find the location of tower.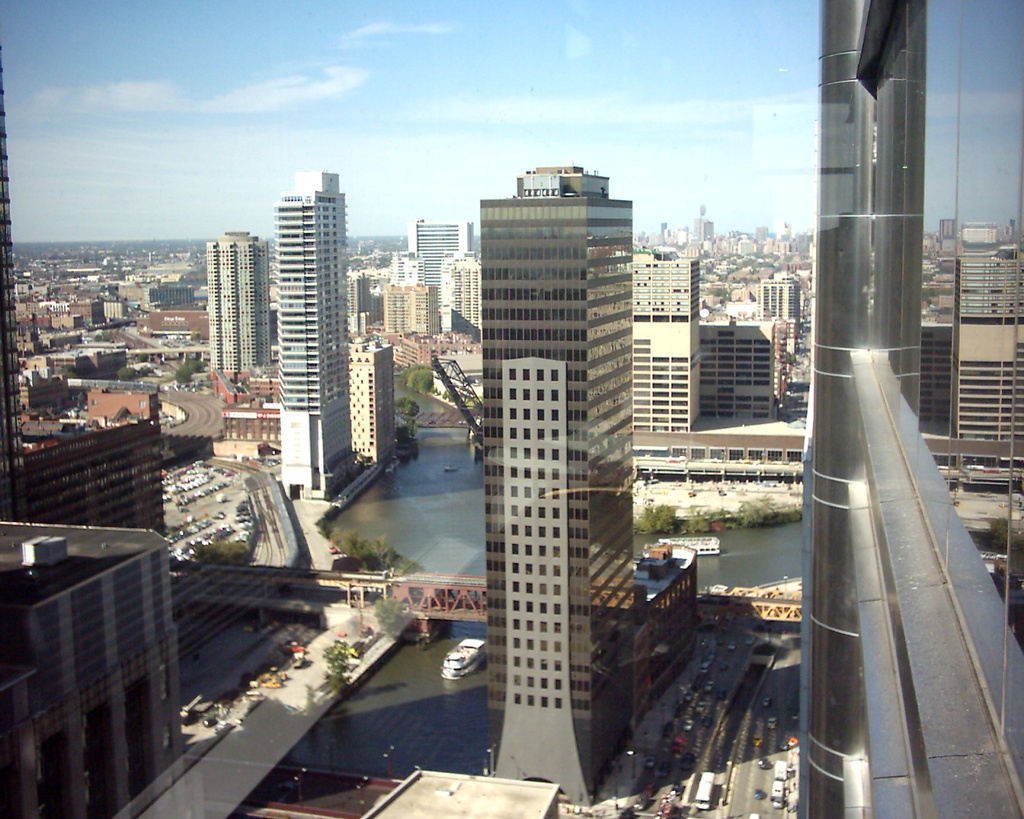
Location: left=377, top=282, right=438, bottom=340.
